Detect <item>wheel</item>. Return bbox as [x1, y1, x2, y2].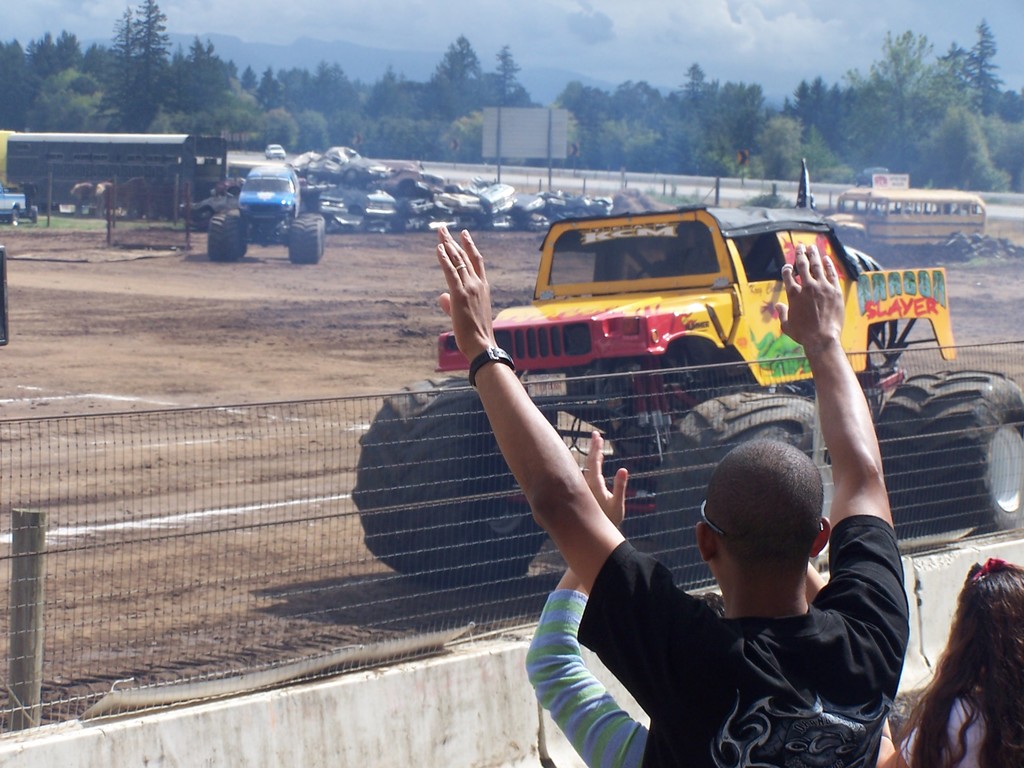
[31, 200, 42, 224].
